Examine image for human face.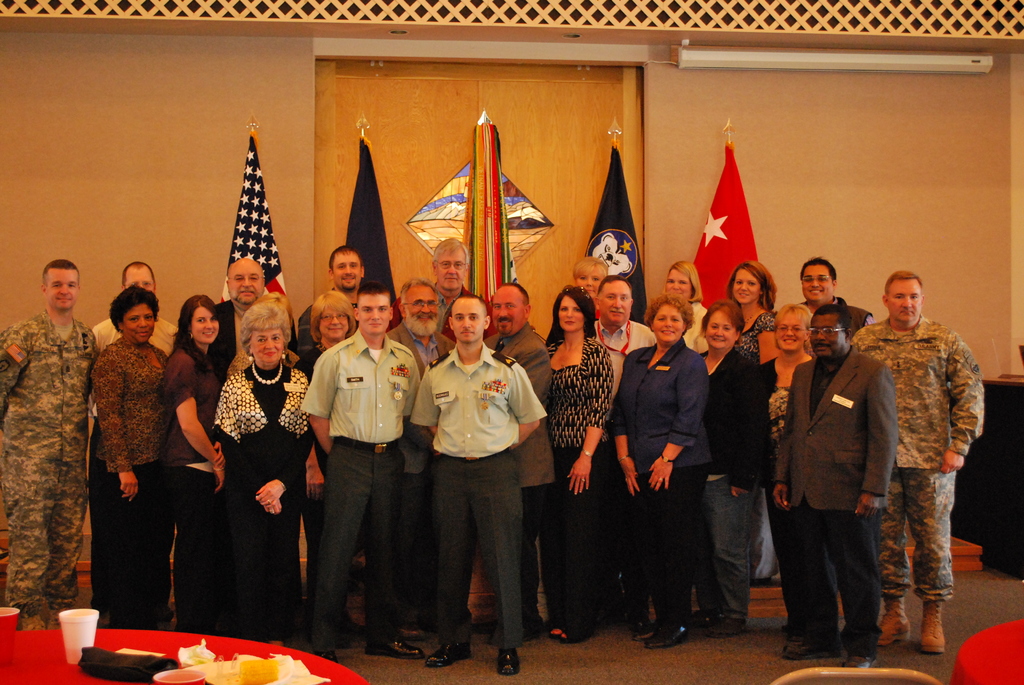
Examination result: (246,327,283,365).
